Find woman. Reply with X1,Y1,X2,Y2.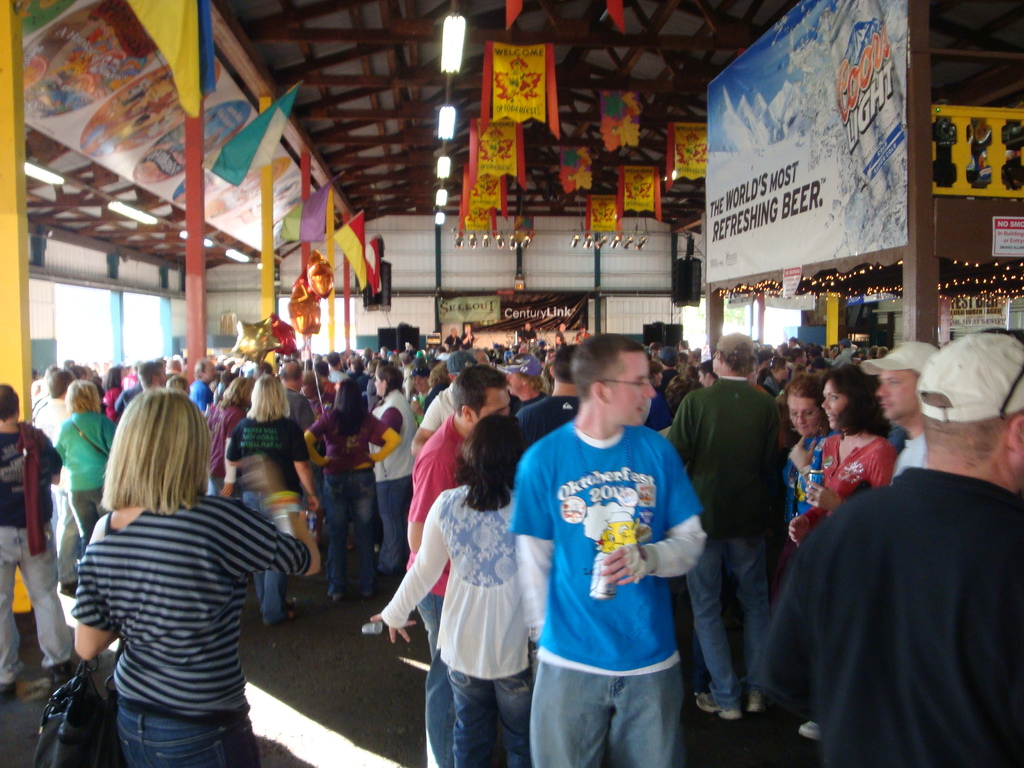
54,376,289,762.
